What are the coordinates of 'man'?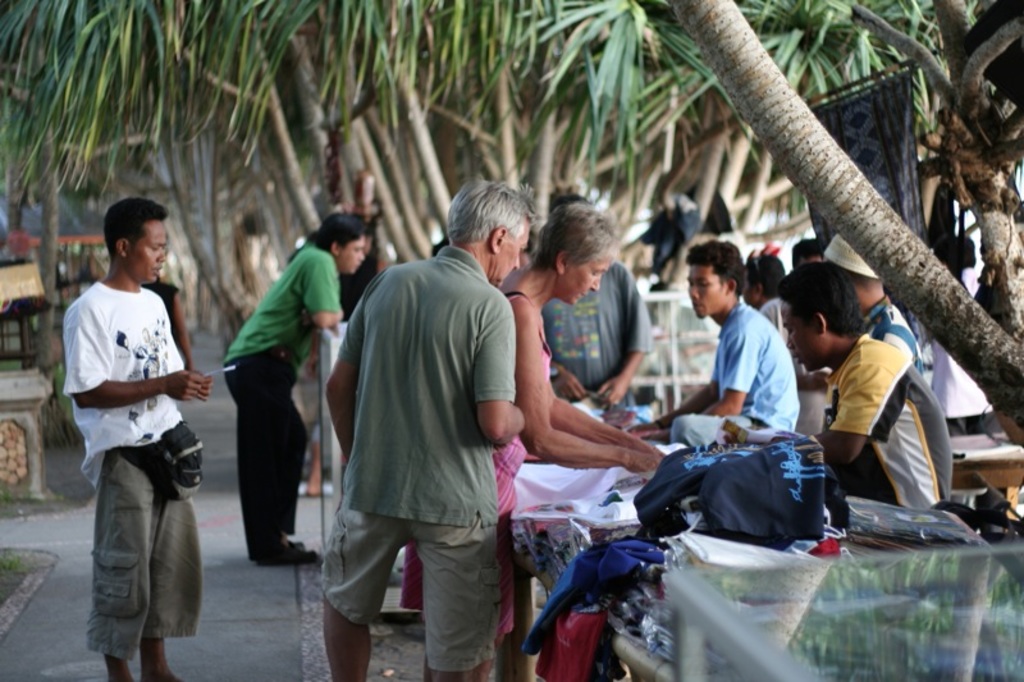
<box>627,241,801,449</box>.
